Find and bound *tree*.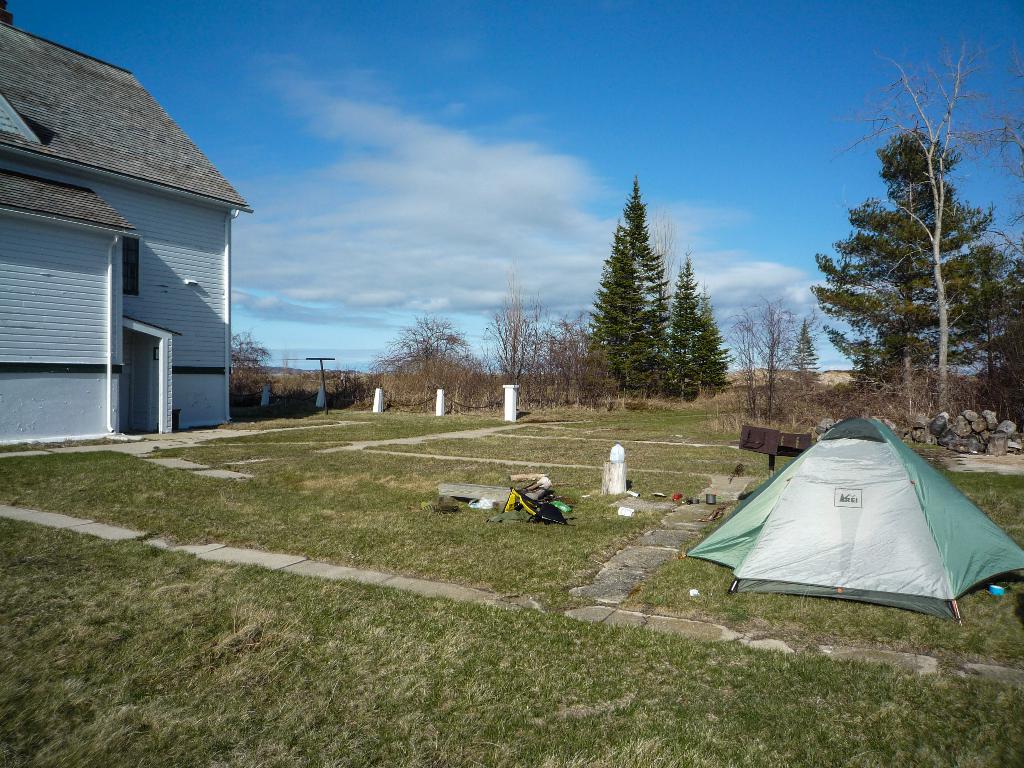
Bound: [480,261,533,399].
